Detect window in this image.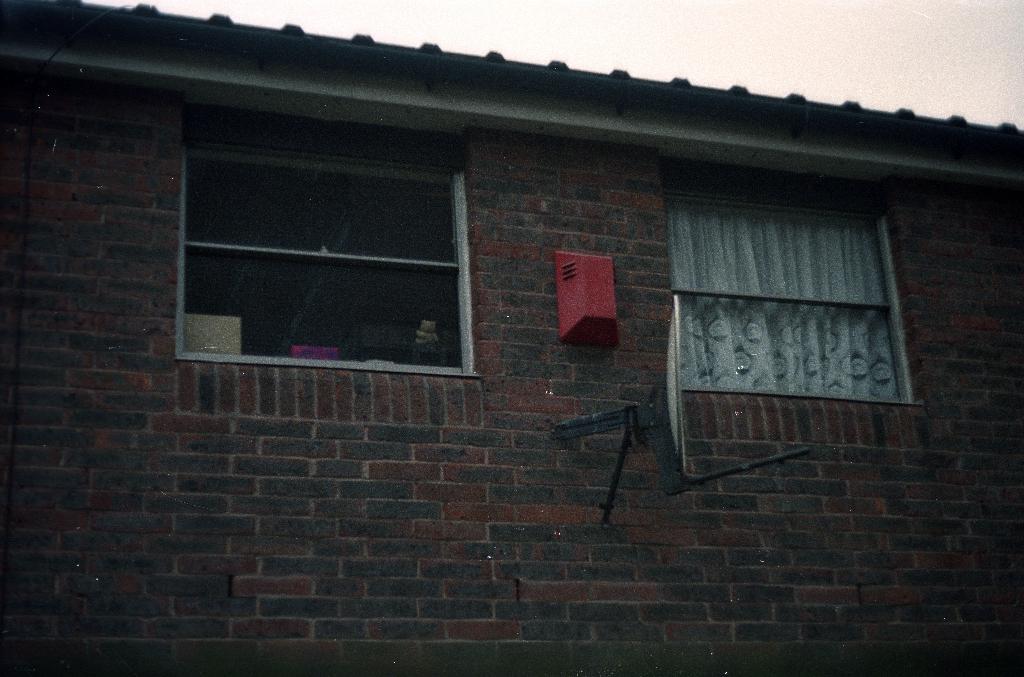
Detection: {"left": 148, "top": 127, "right": 490, "bottom": 385}.
